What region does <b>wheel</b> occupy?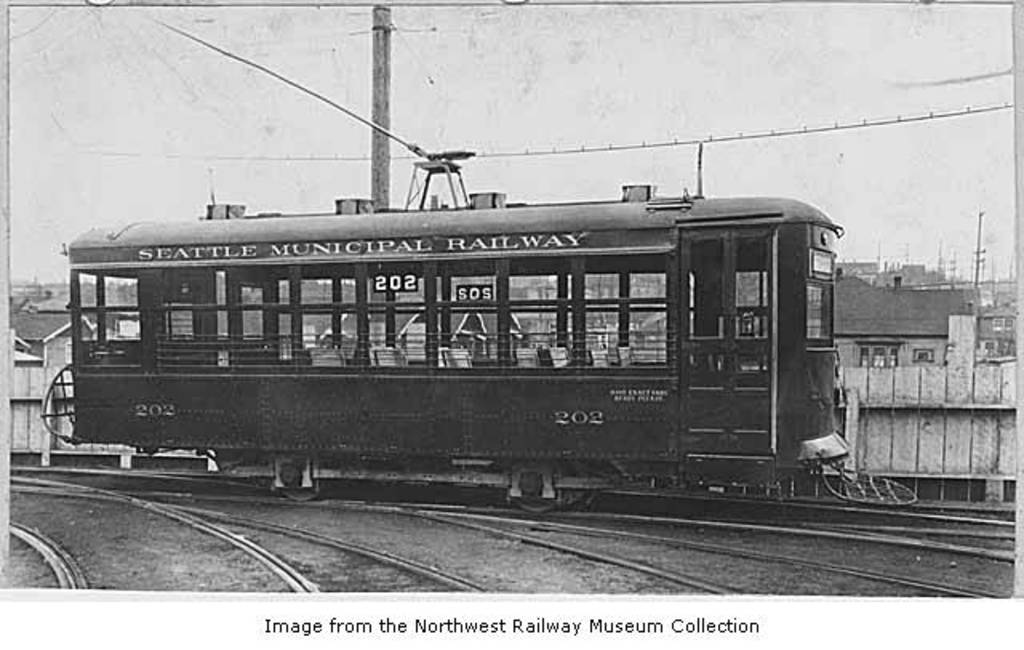
region(504, 455, 571, 514).
